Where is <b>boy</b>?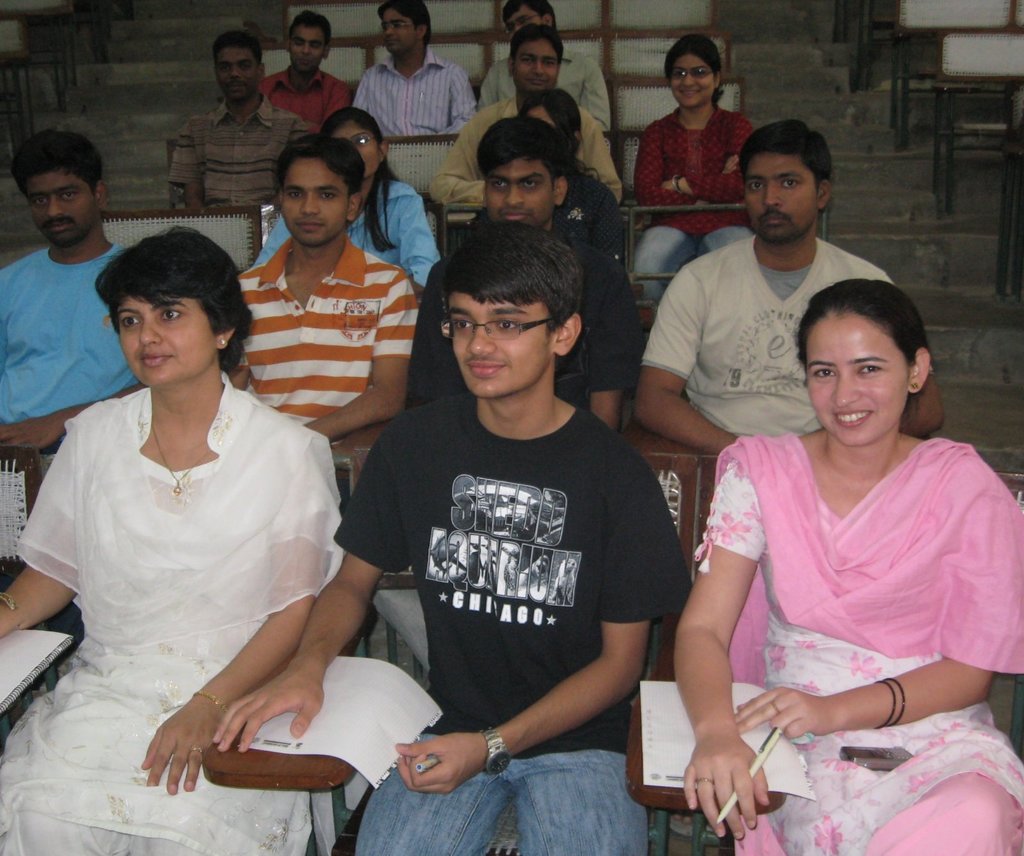
BBox(401, 123, 641, 439).
